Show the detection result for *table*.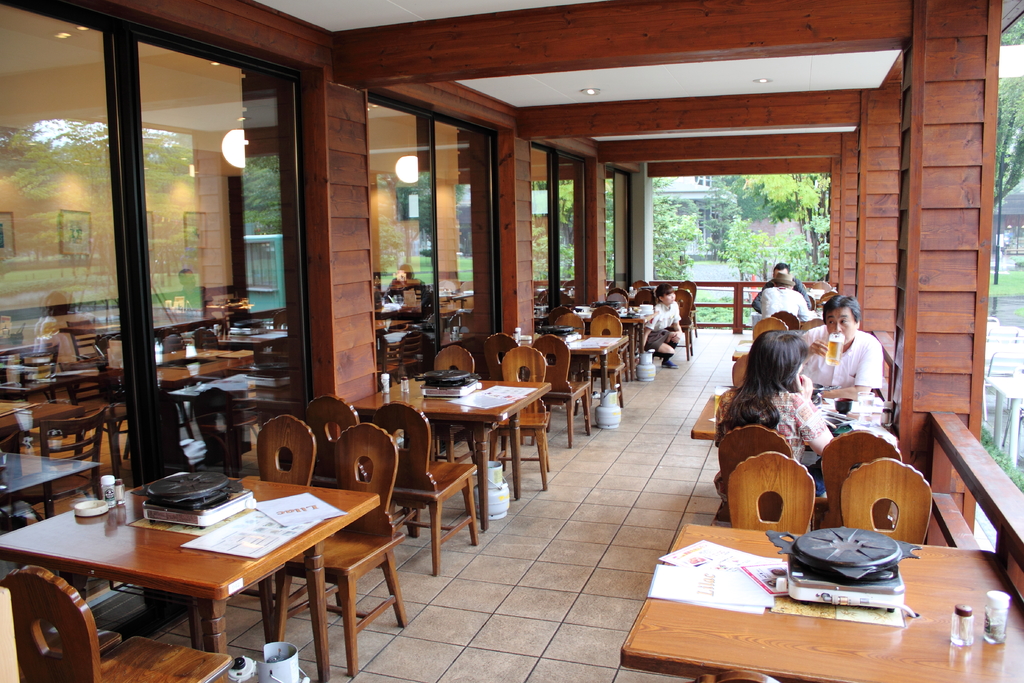
bbox=(619, 522, 1023, 680).
